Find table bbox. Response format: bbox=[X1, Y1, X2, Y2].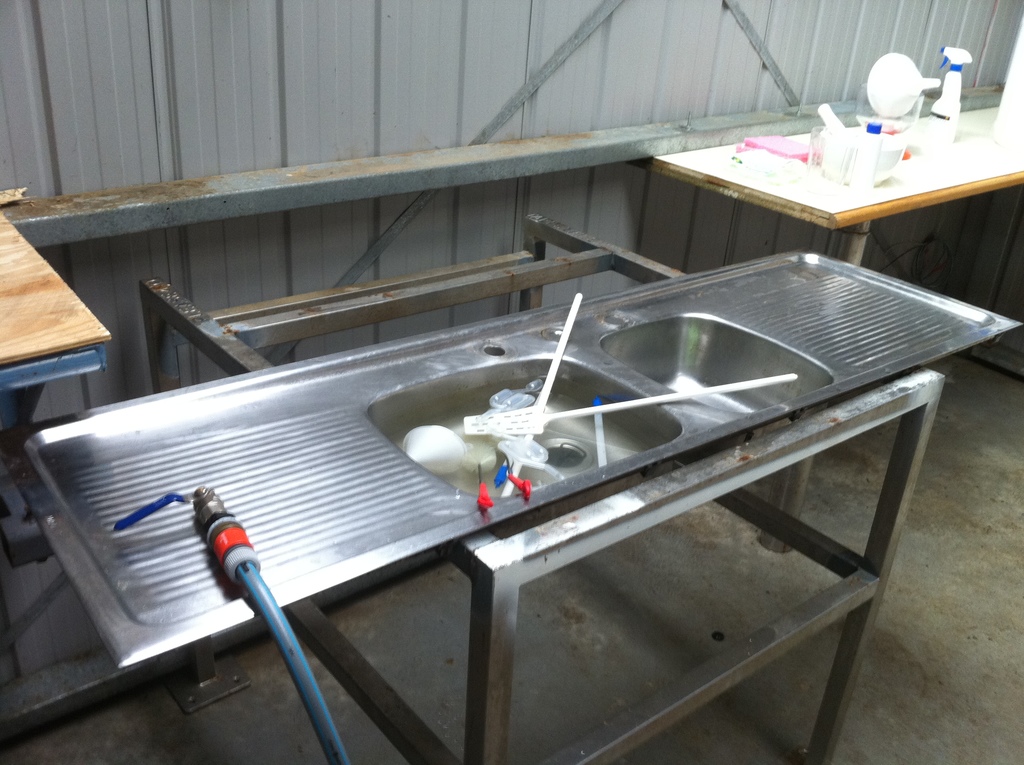
bbox=[659, 89, 1023, 299].
